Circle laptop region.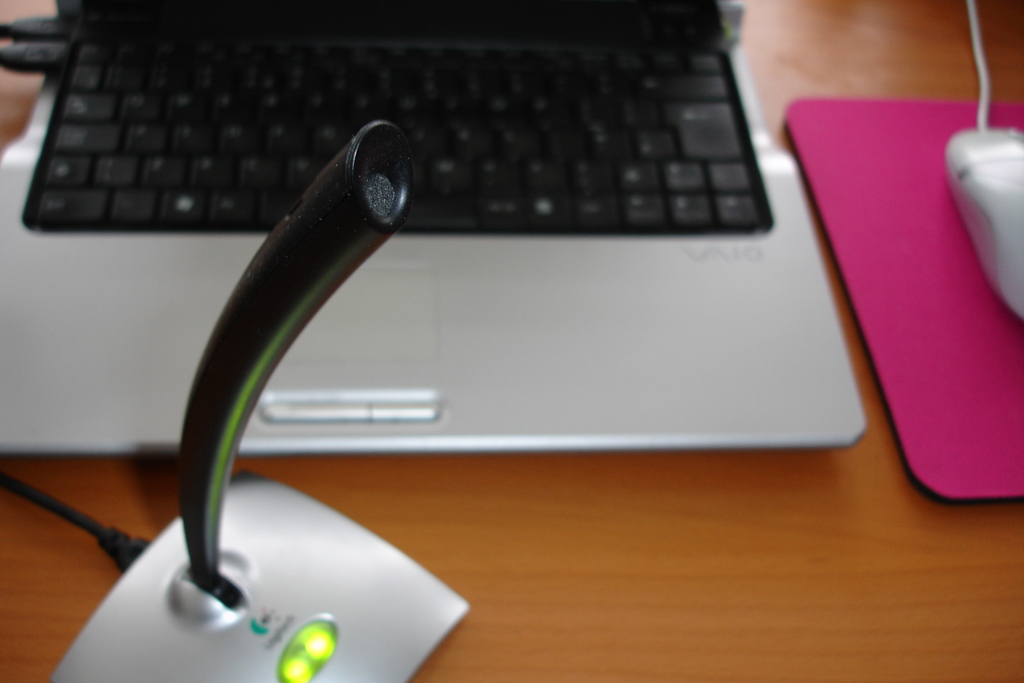
Region: [left=0, top=0, right=860, bottom=452].
